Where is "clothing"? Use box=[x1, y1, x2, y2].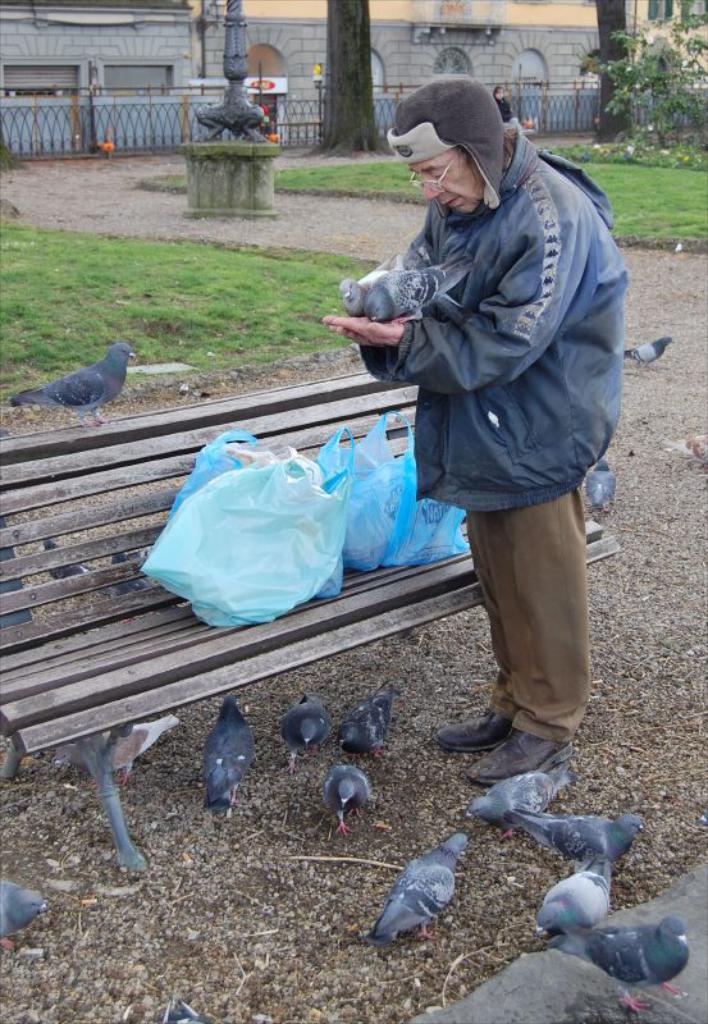
box=[499, 101, 516, 122].
